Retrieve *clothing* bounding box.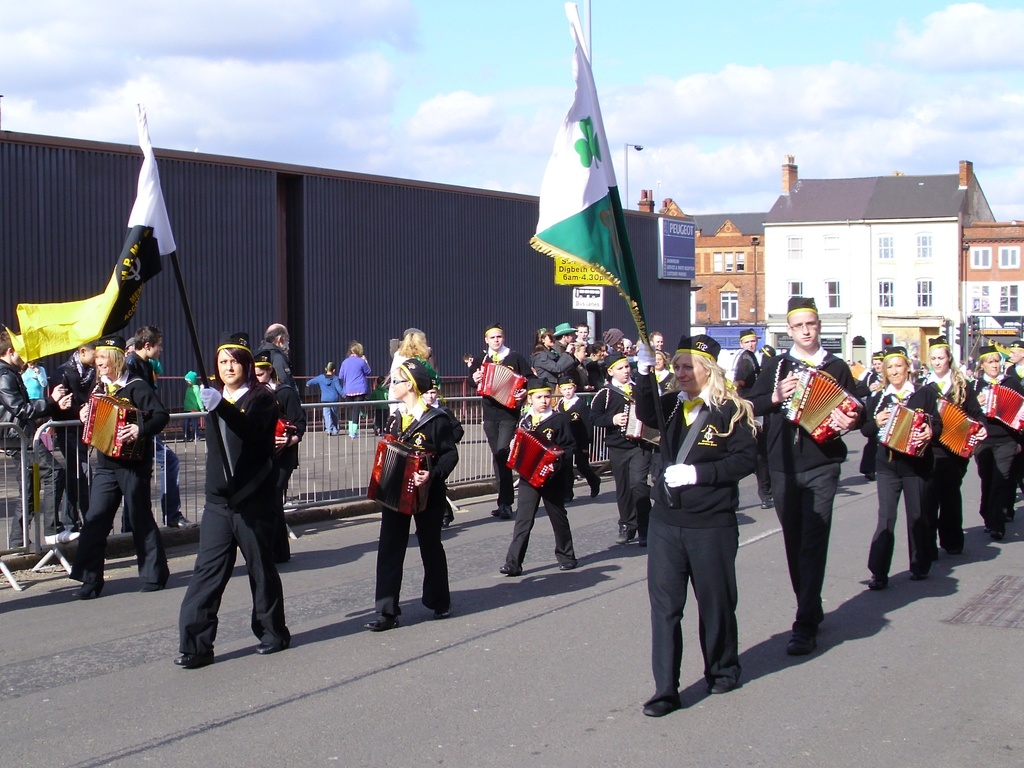
Bounding box: 507:400:580:573.
